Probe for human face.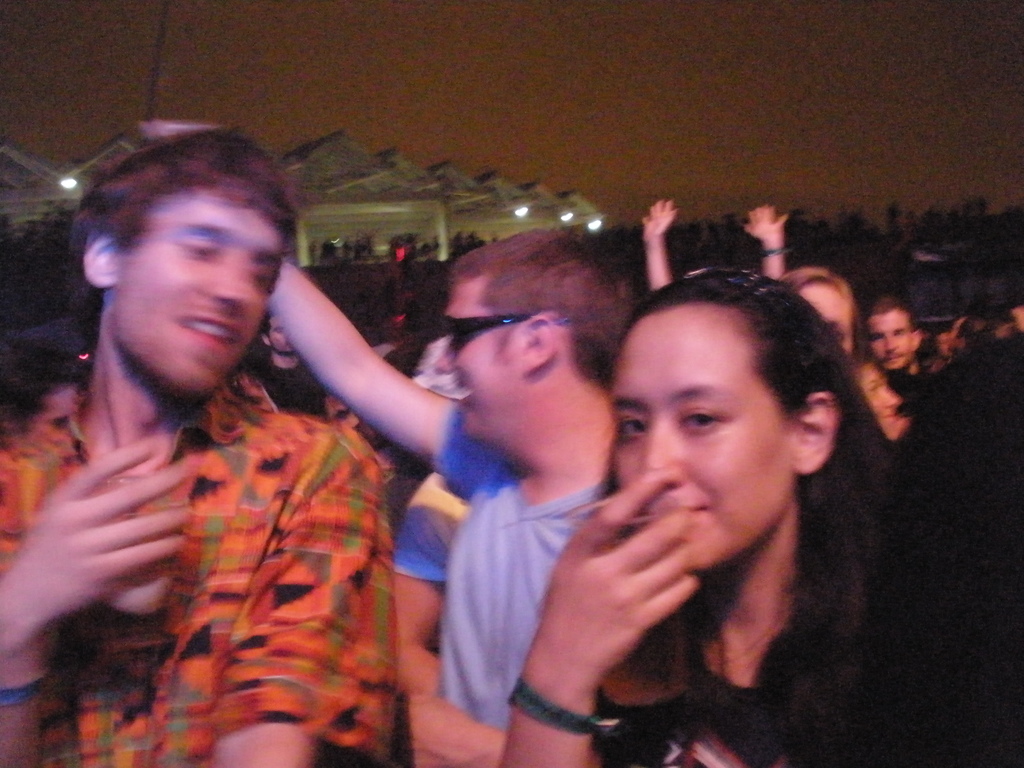
Probe result: [x1=865, y1=309, x2=916, y2=369].
